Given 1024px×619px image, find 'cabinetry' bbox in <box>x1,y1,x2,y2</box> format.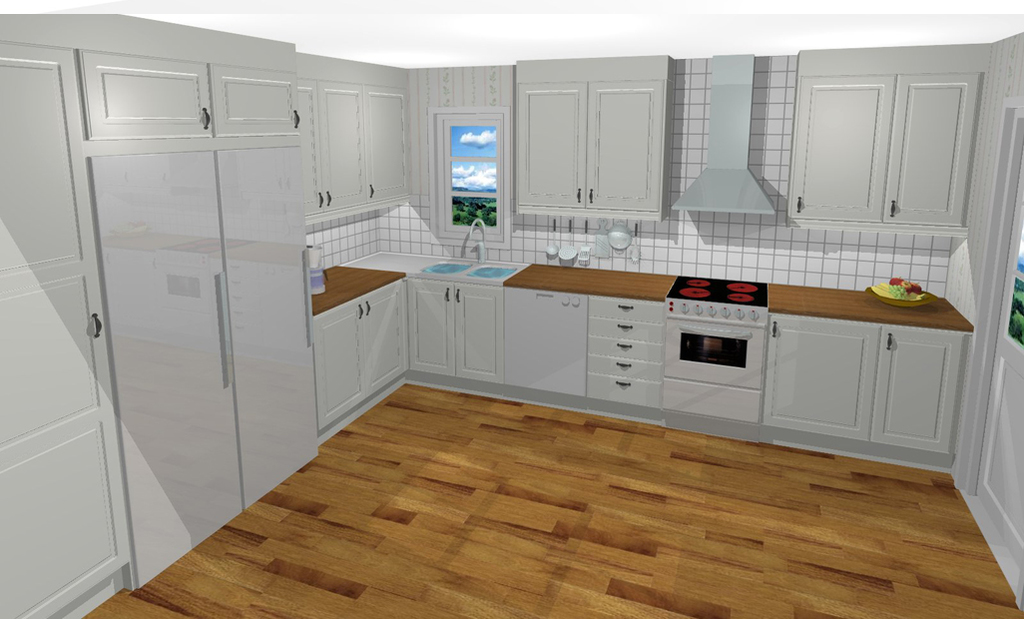
<box>499,263,970,471</box>.
